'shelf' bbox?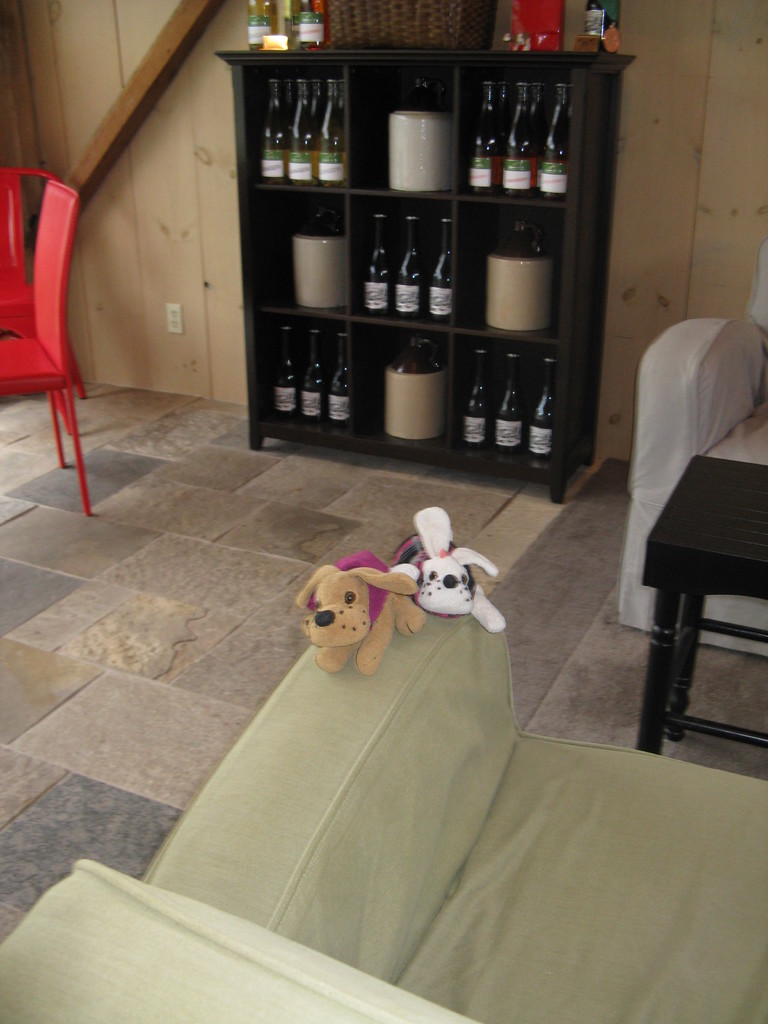
(212, 42, 634, 500)
